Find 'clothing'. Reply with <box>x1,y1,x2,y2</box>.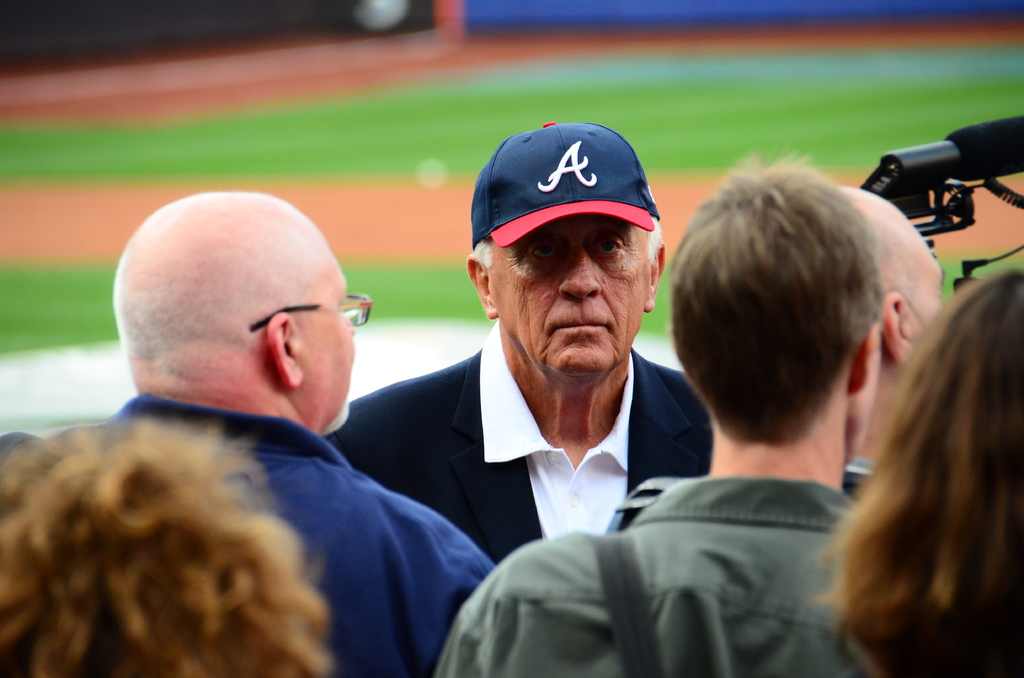
<box>0,390,500,677</box>.
